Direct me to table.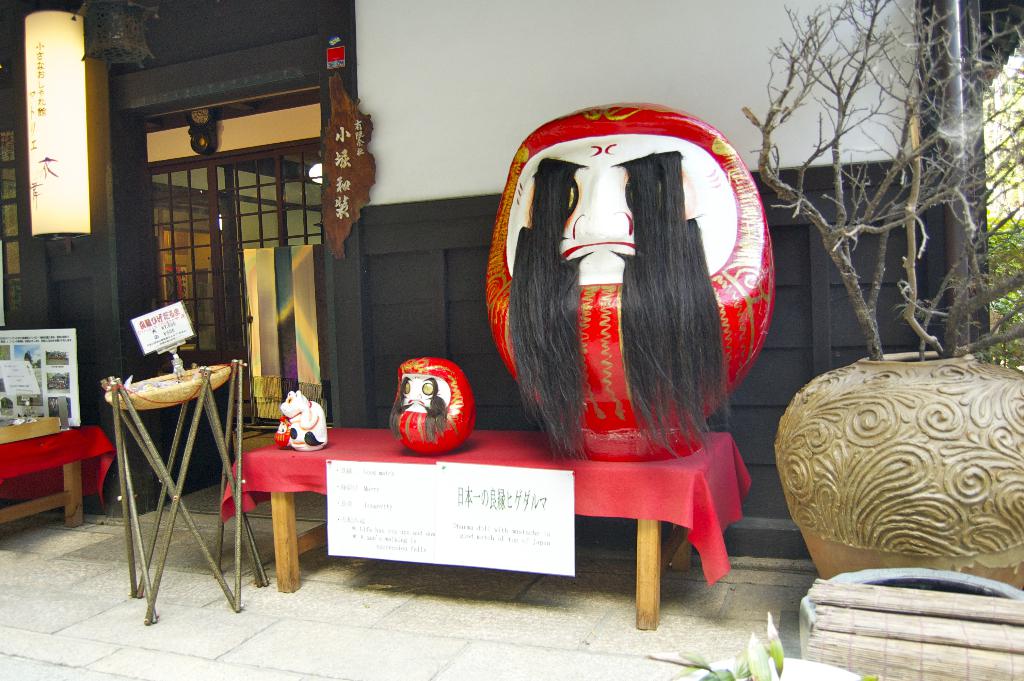
Direction: 212/423/756/630.
